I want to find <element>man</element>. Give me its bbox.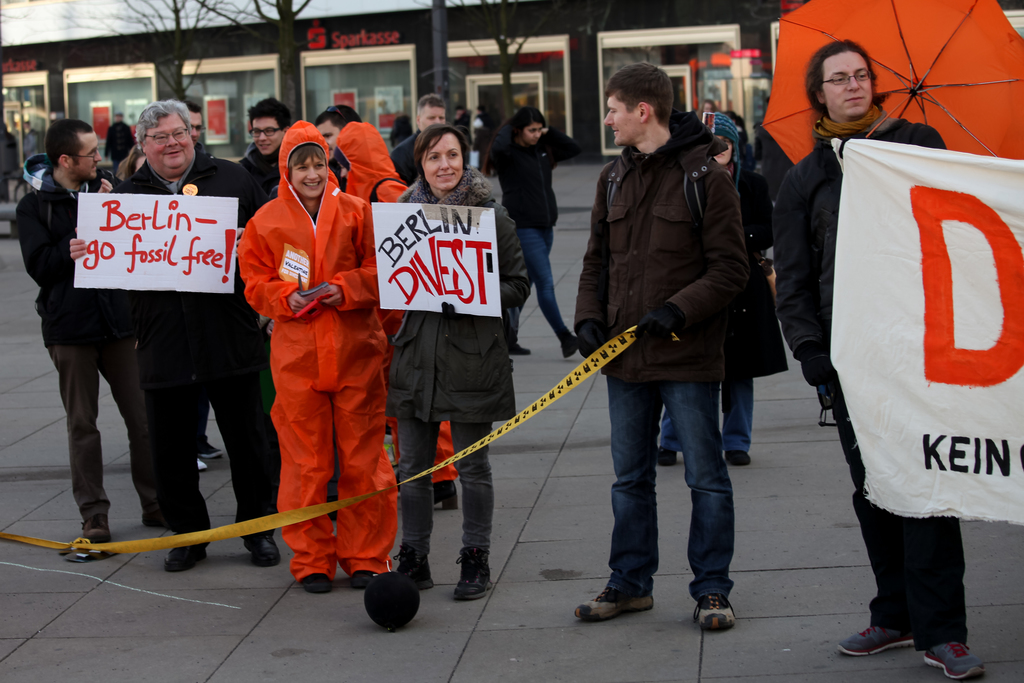
<region>237, 94, 294, 197</region>.
